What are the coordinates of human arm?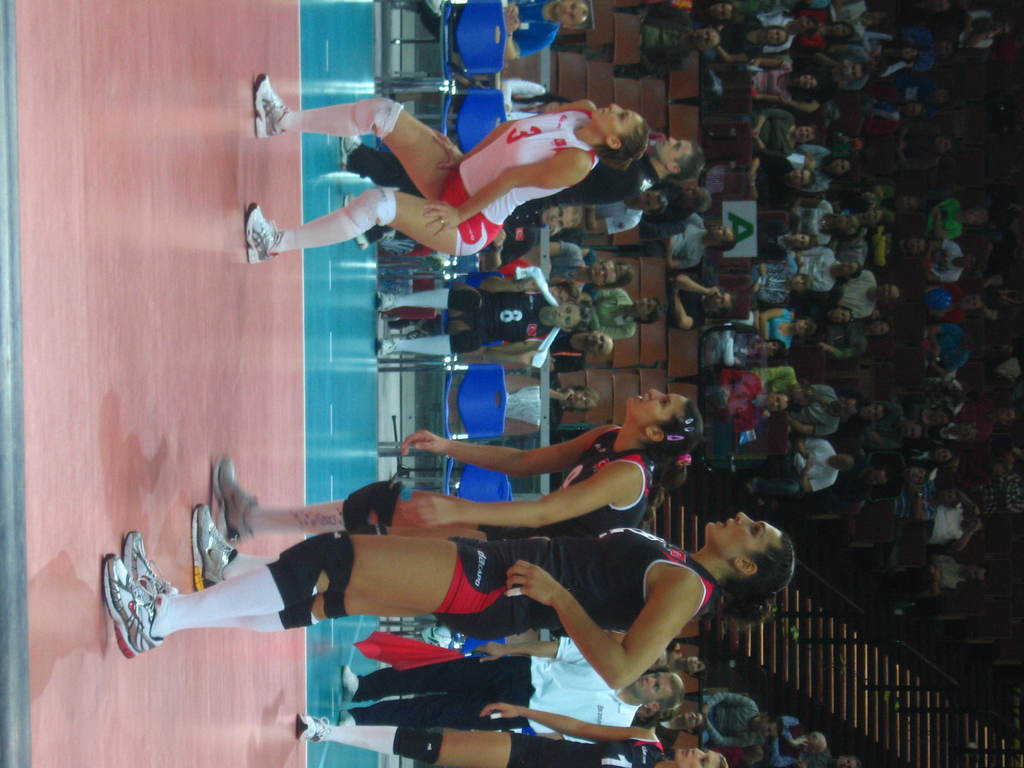
(x1=797, y1=173, x2=832, y2=195).
